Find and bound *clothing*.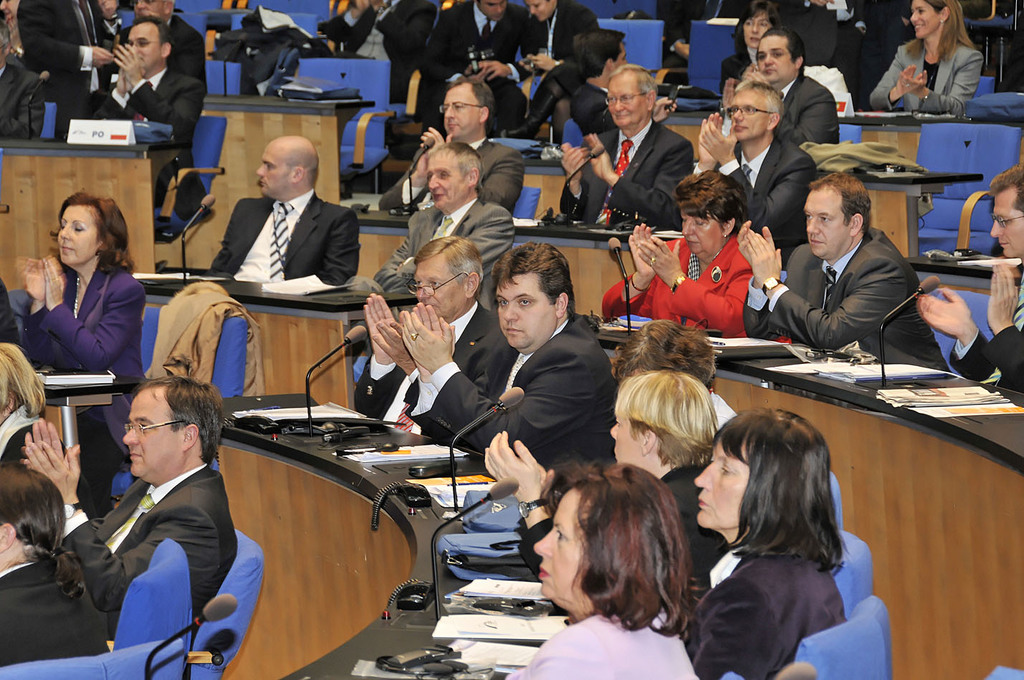
Bound: <box>57,456,239,631</box>.
